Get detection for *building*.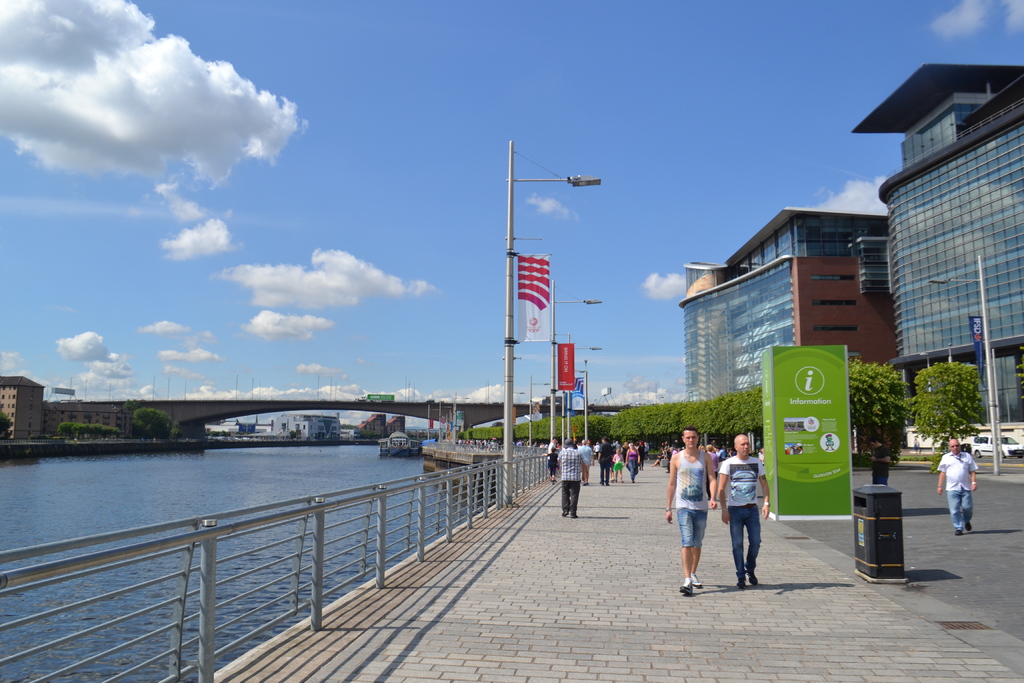
Detection: Rect(351, 413, 404, 437).
